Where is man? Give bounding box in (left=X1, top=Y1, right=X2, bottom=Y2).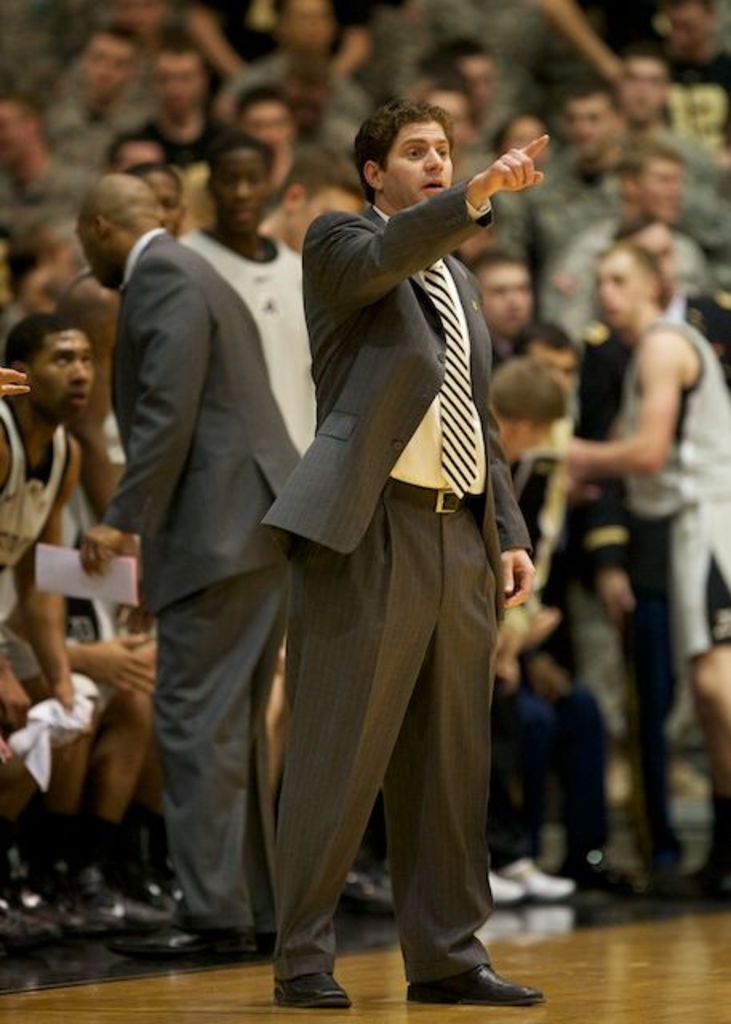
(left=259, top=96, right=552, bottom=1008).
